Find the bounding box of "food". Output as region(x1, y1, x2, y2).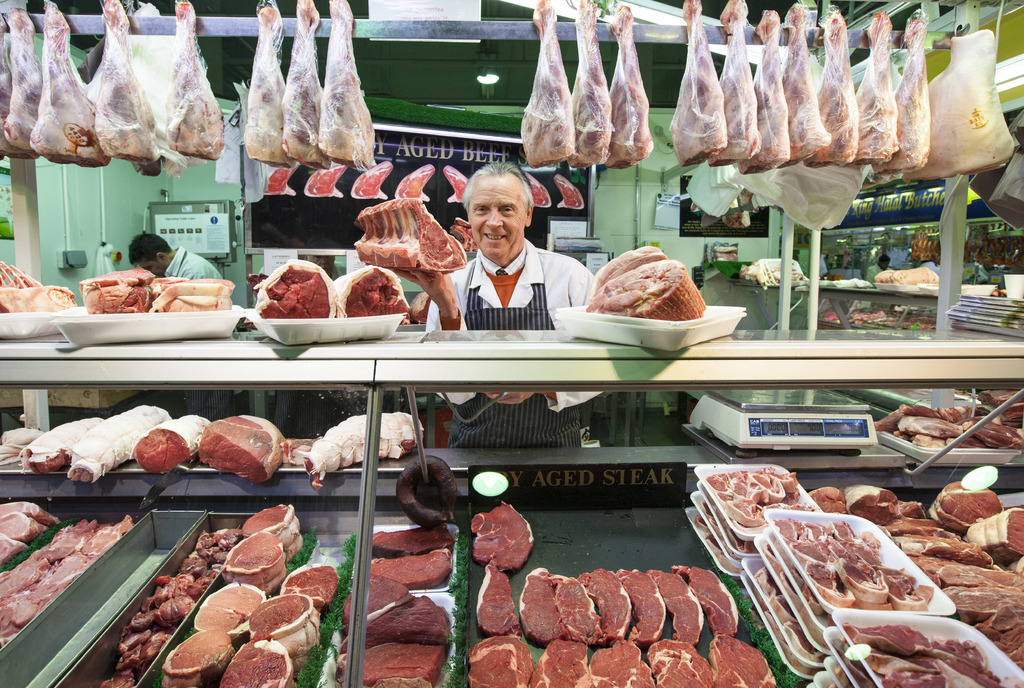
region(441, 215, 481, 256).
